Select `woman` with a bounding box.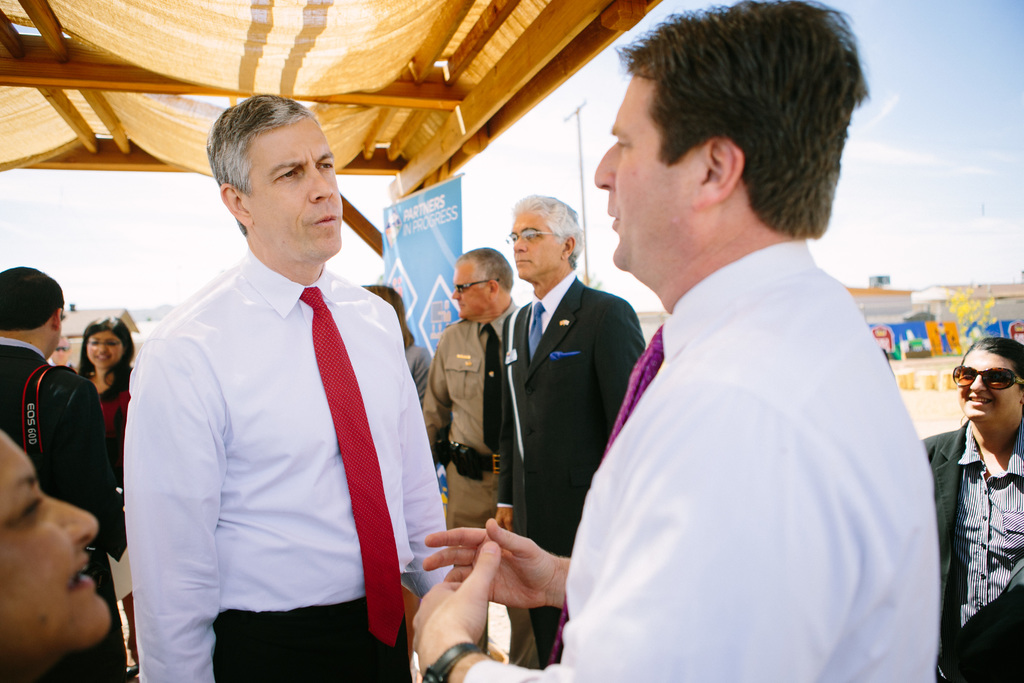
{"left": 916, "top": 336, "right": 1023, "bottom": 682}.
